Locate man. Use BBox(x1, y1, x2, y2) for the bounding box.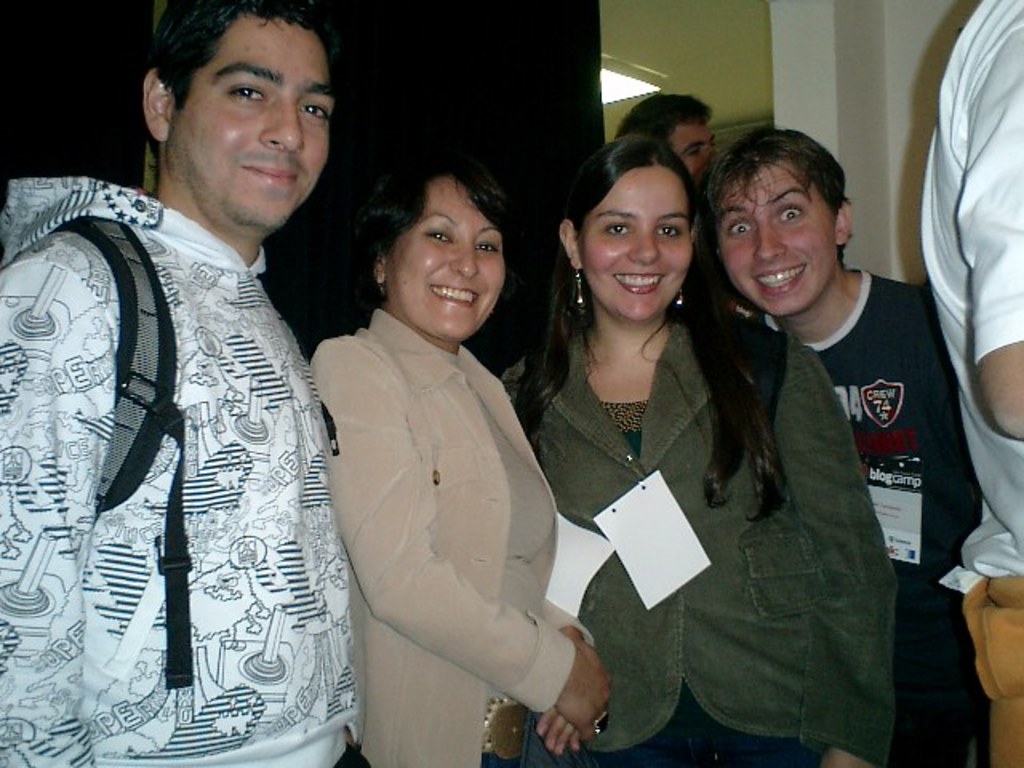
BBox(923, 0, 1022, 766).
